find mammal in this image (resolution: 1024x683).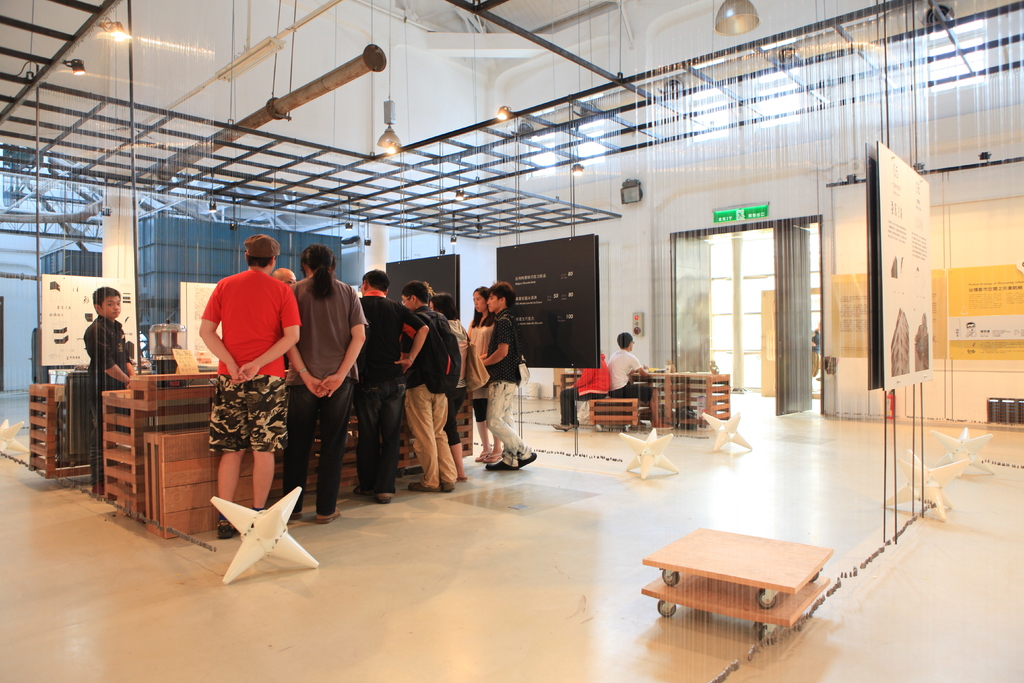
select_region(195, 233, 304, 536).
